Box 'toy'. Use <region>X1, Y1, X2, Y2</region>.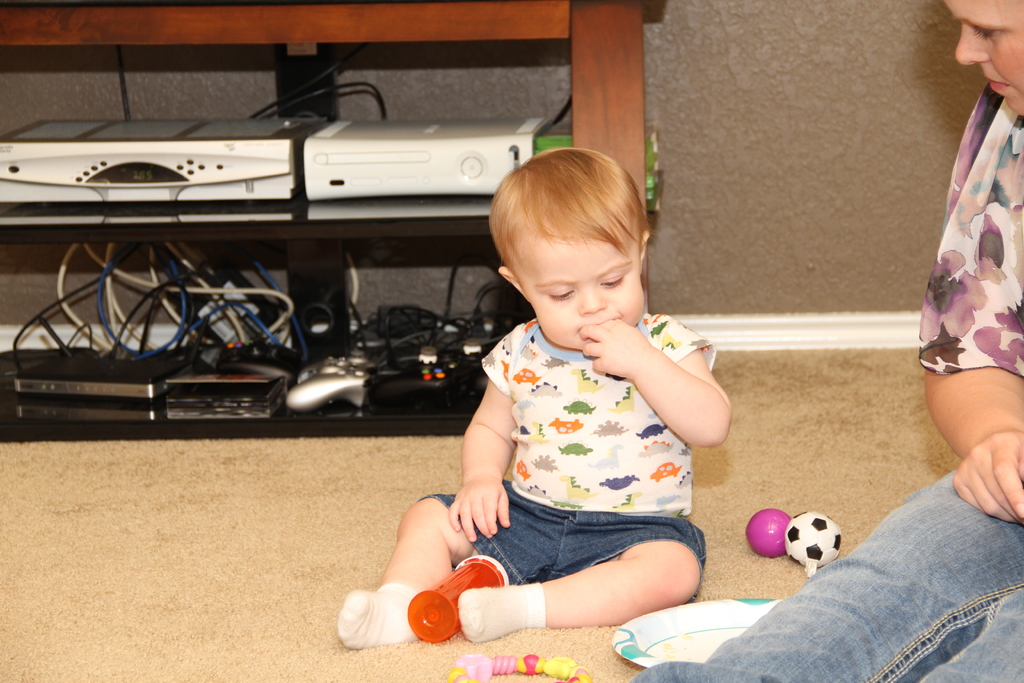
<region>449, 654, 588, 682</region>.
